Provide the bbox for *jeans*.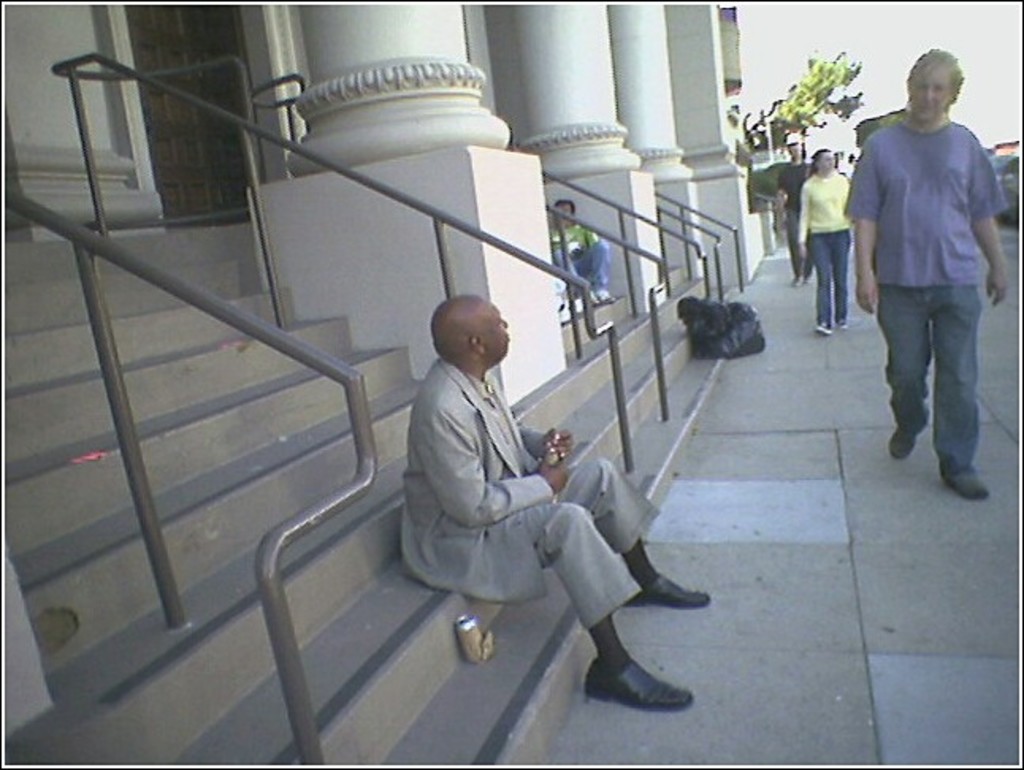
l=555, t=238, r=607, b=293.
